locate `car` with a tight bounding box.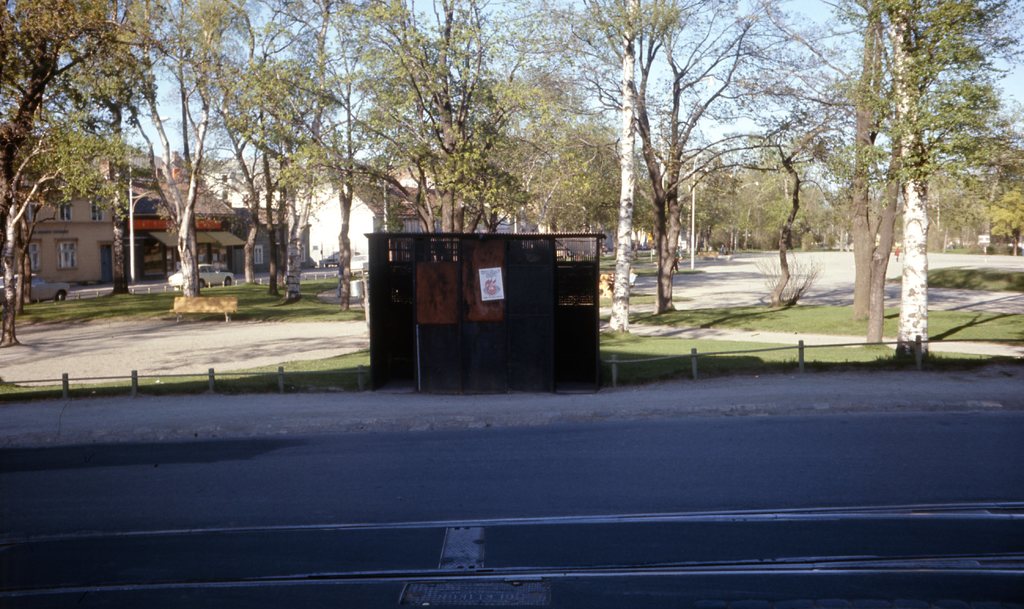
<region>27, 271, 72, 299</region>.
